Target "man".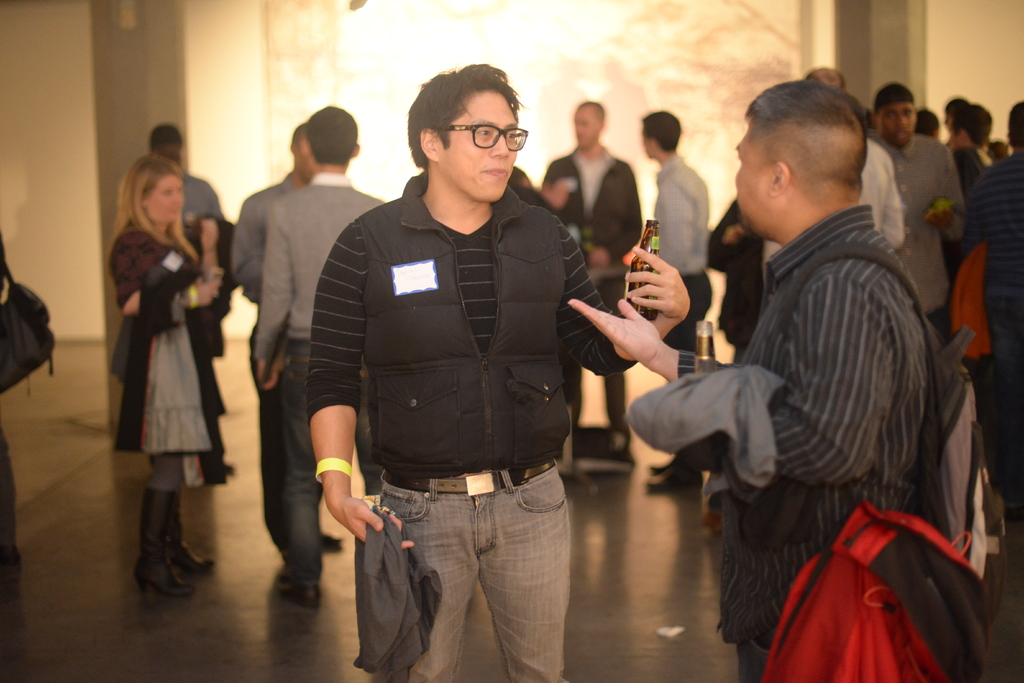
Target region: {"x1": 570, "y1": 80, "x2": 934, "y2": 682}.
